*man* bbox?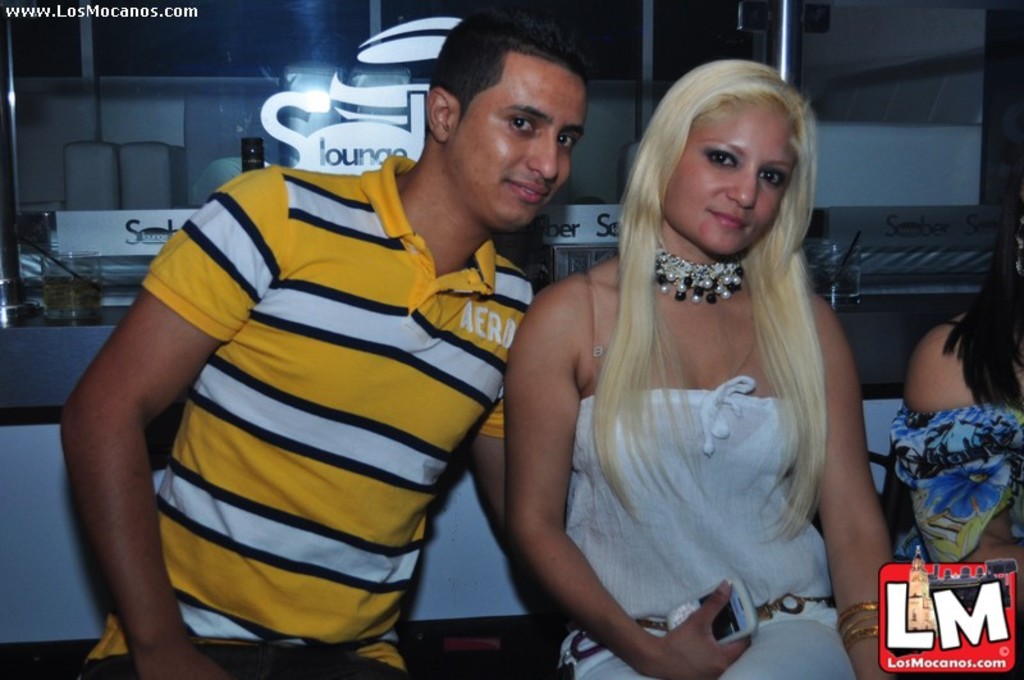
[81,41,636,660]
